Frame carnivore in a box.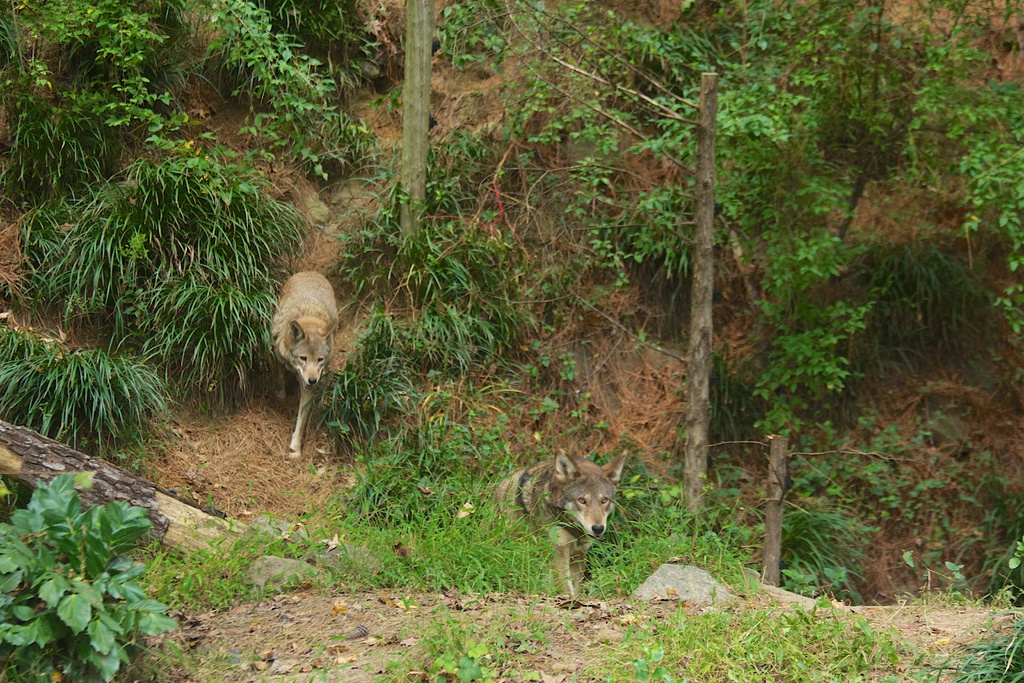
bbox(454, 447, 636, 597).
